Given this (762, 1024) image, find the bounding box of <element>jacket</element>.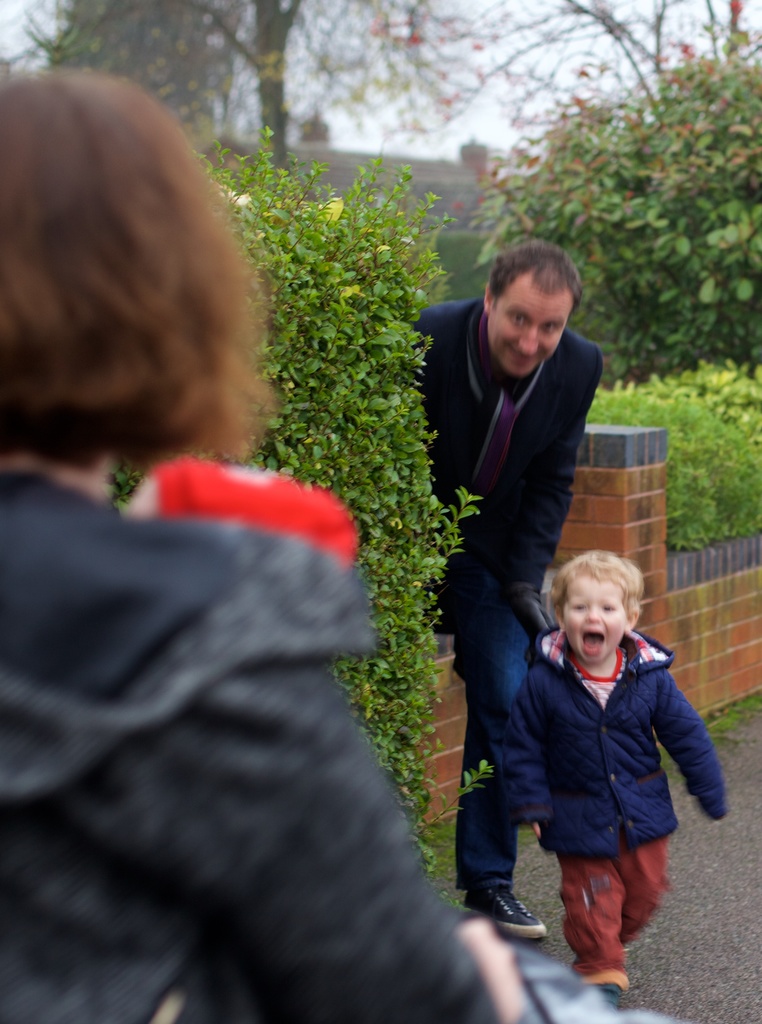
BBox(0, 474, 502, 1021).
